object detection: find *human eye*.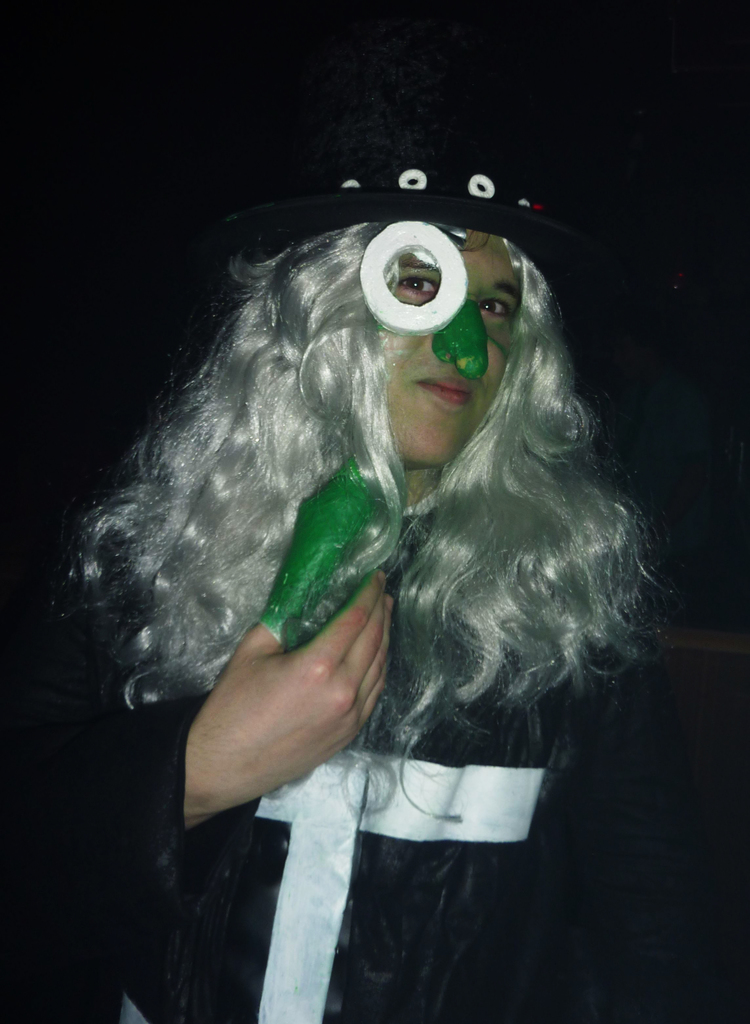
<region>398, 266, 446, 295</region>.
